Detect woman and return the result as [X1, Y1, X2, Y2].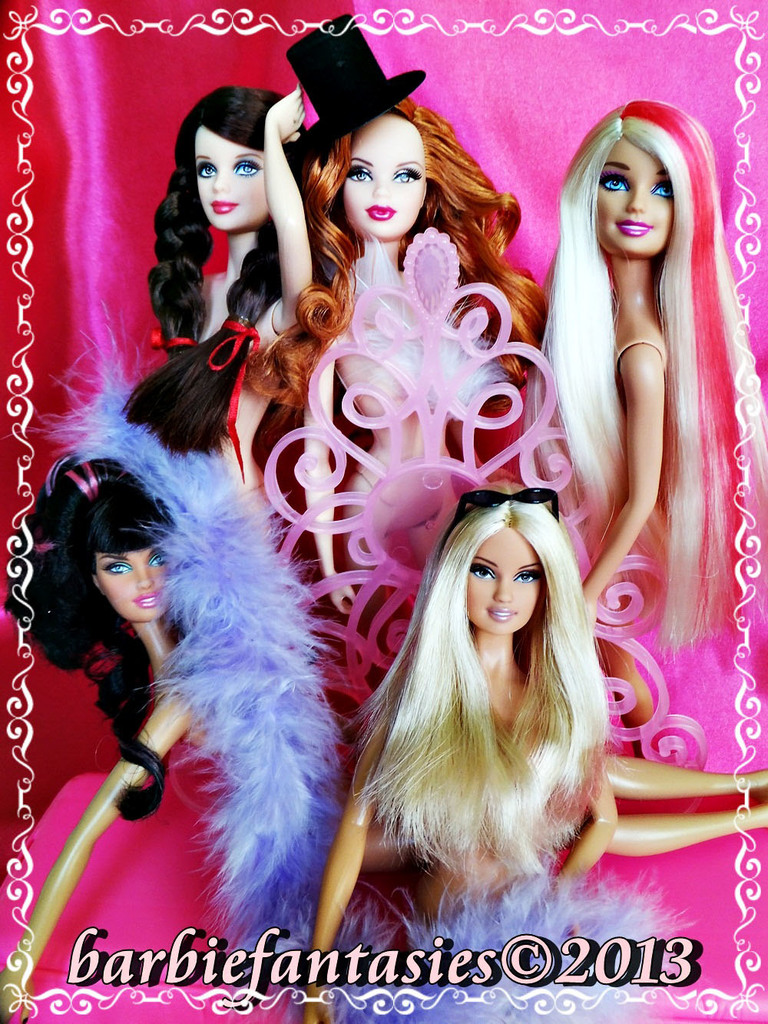
[0, 314, 767, 1023].
